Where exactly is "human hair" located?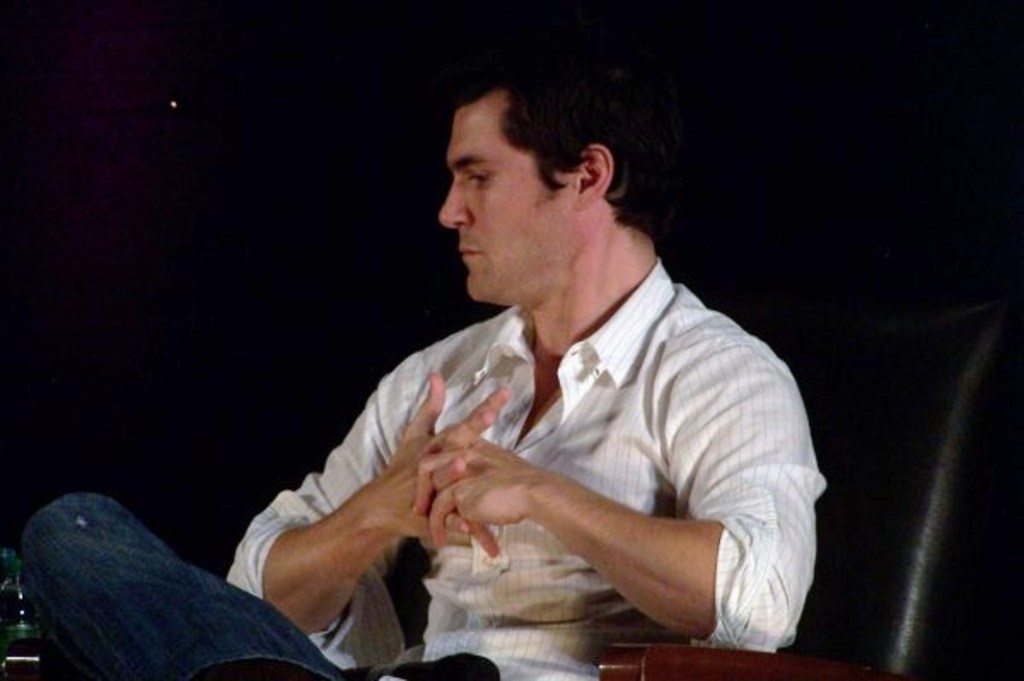
Its bounding box is left=411, top=63, right=684, bottom=285.
